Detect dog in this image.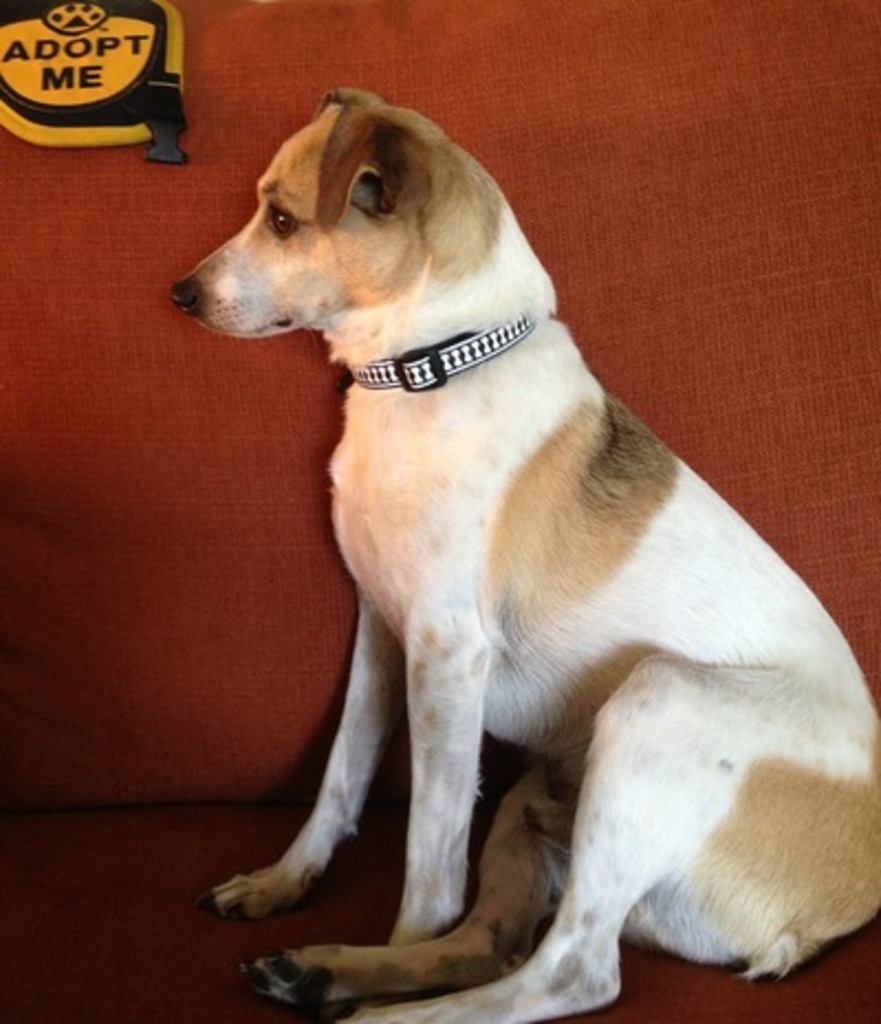
Detection: bbox(165, 86, 879, 1022).
